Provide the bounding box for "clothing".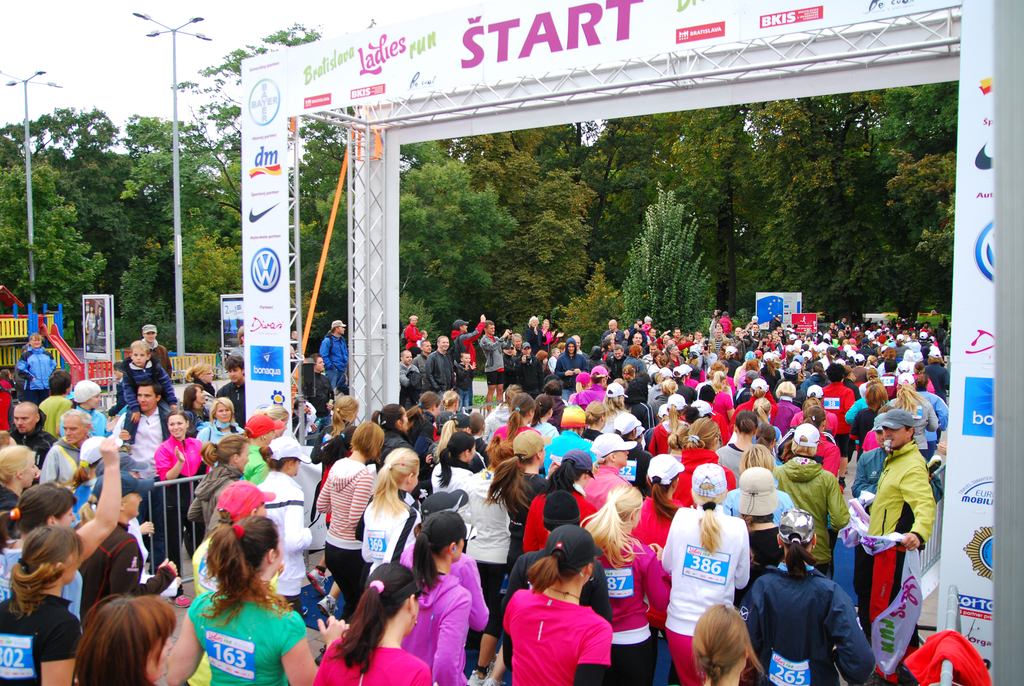
crop(557, 471, 587, 502).
